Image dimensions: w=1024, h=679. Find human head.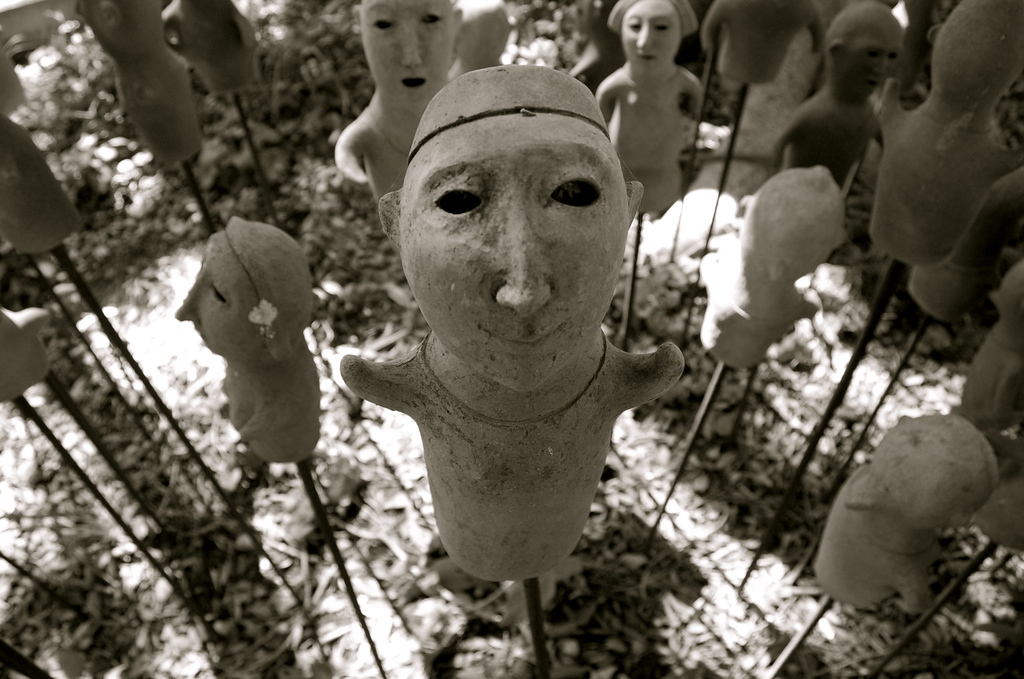
region(459, 1, 510, 67).
